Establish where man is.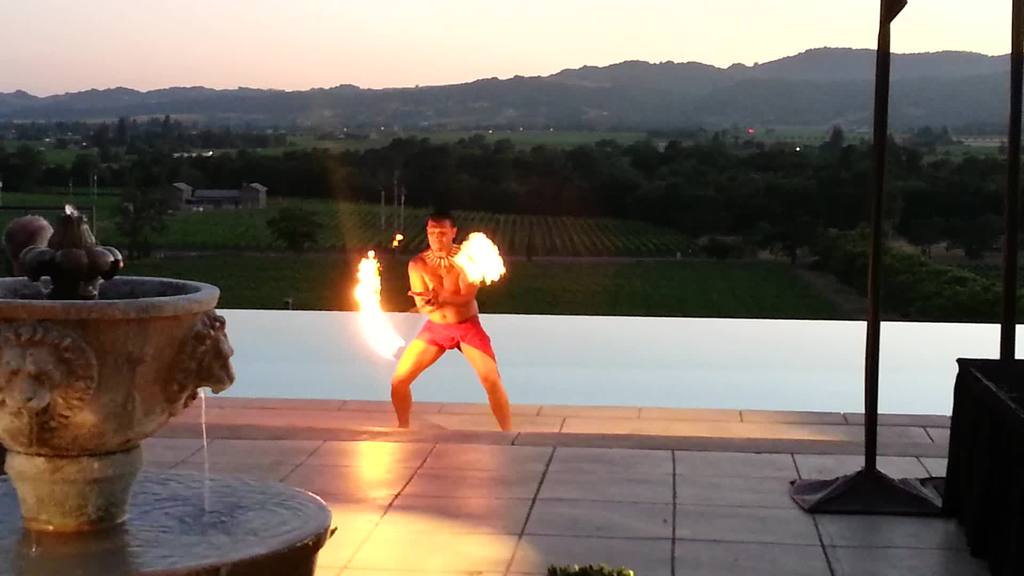
Established at (left=380, top=216, right=515, bottom=430).
